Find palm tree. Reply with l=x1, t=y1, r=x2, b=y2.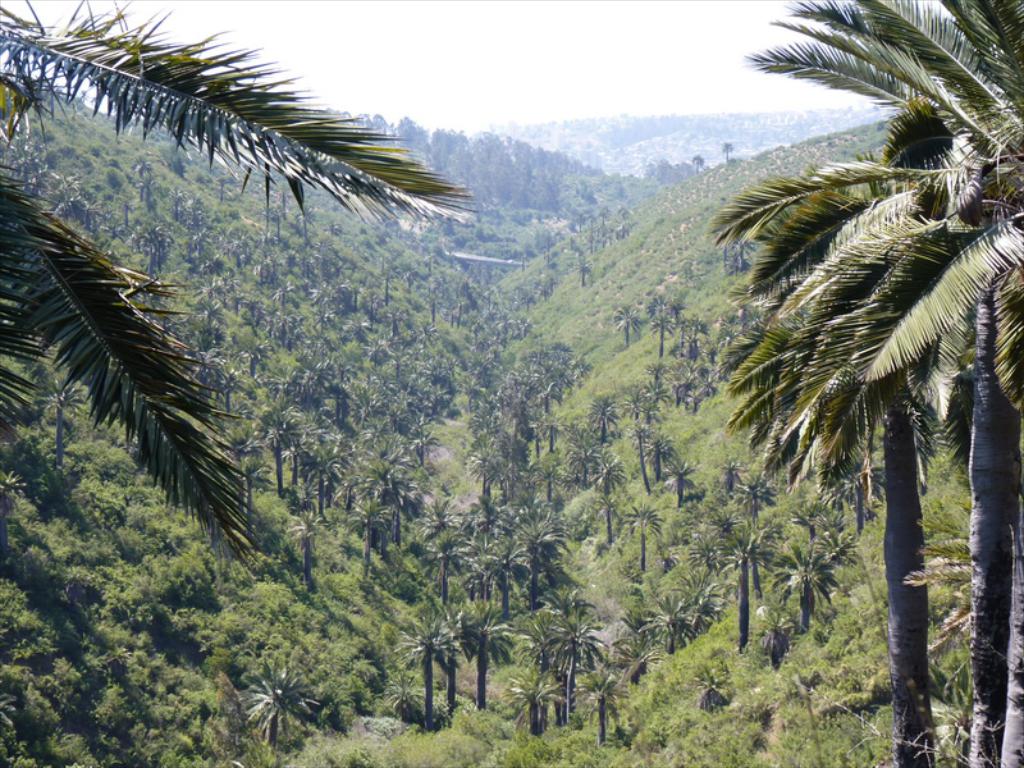
l=531, t=521, r=570, b=596.
